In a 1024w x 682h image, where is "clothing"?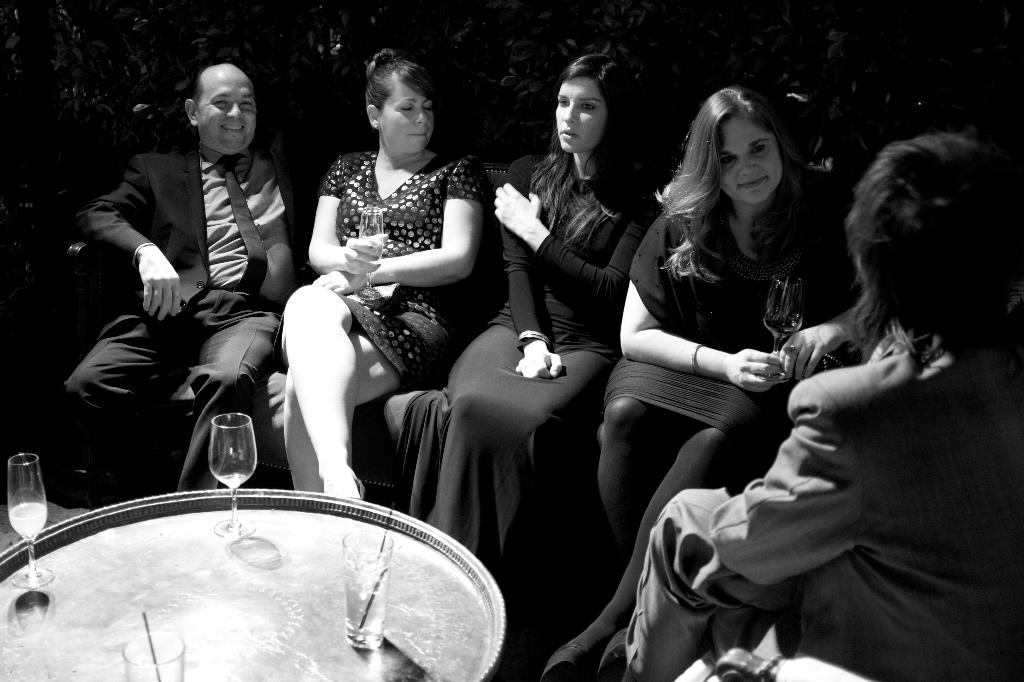
628,316,1023,681.
